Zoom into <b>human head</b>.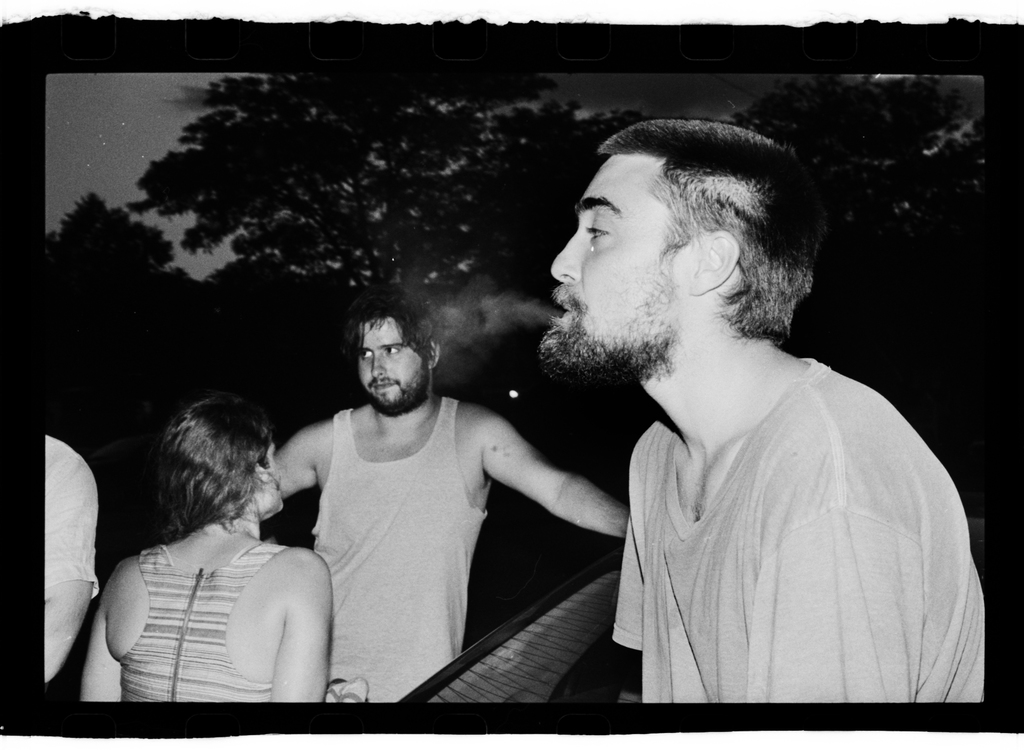
Zoom target: <box>154,390,284,519</box>.
